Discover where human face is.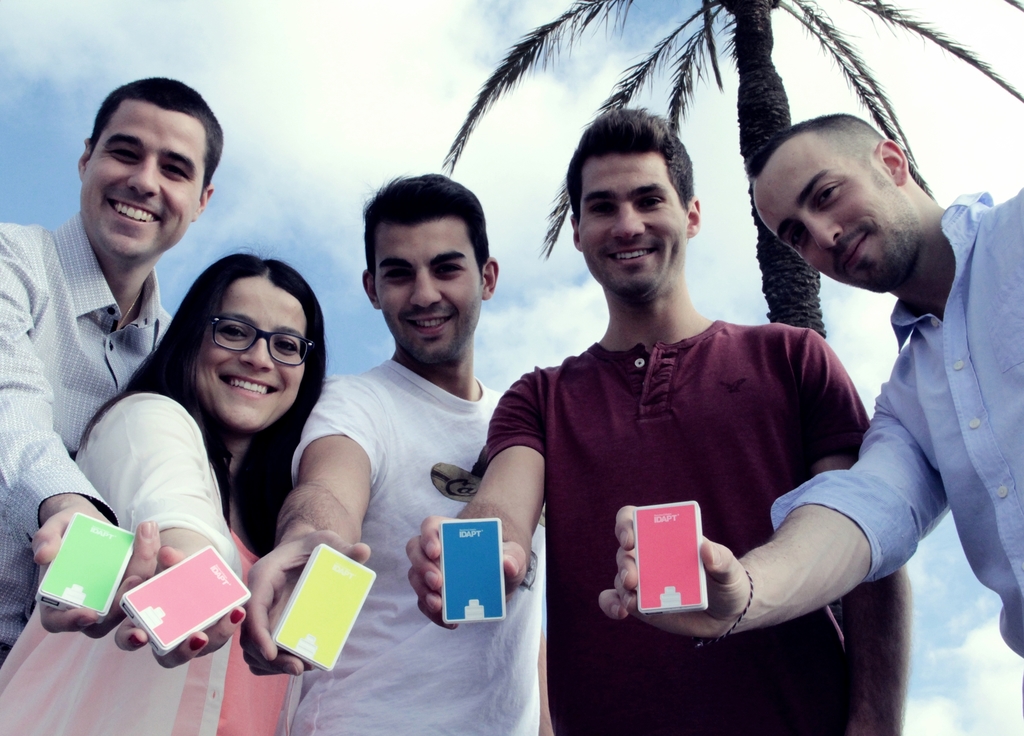
Discovered at x1=577, y1=151, x2=687, y2=290.
